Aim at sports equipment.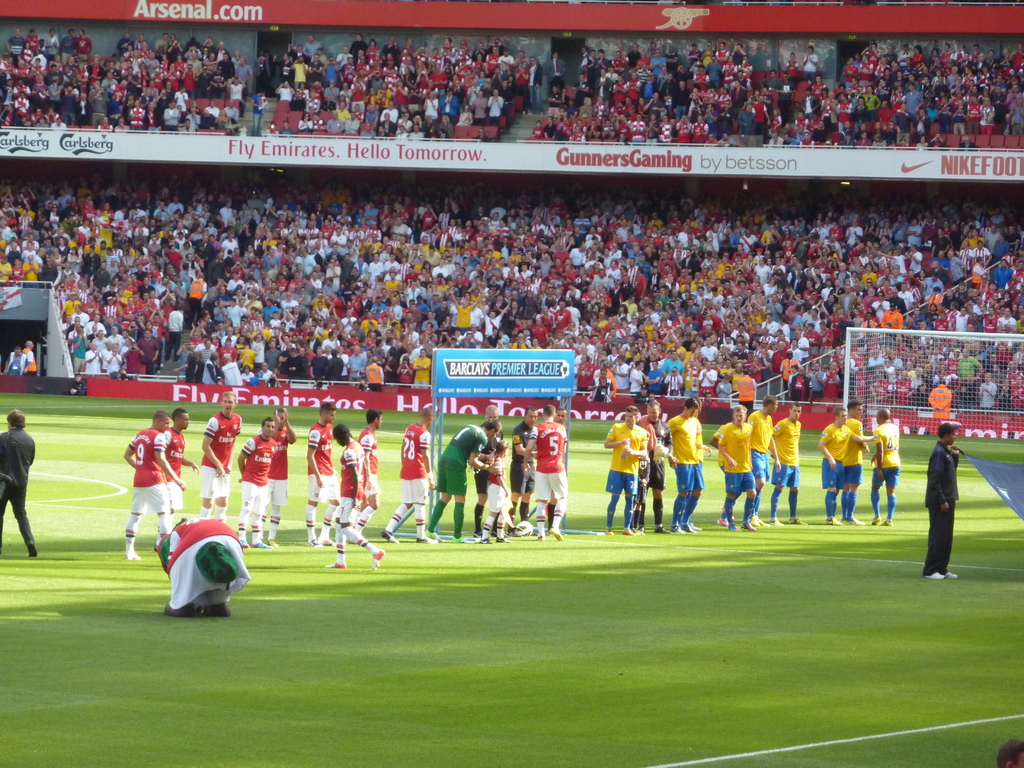
Aimed at 690 523 703 531.
